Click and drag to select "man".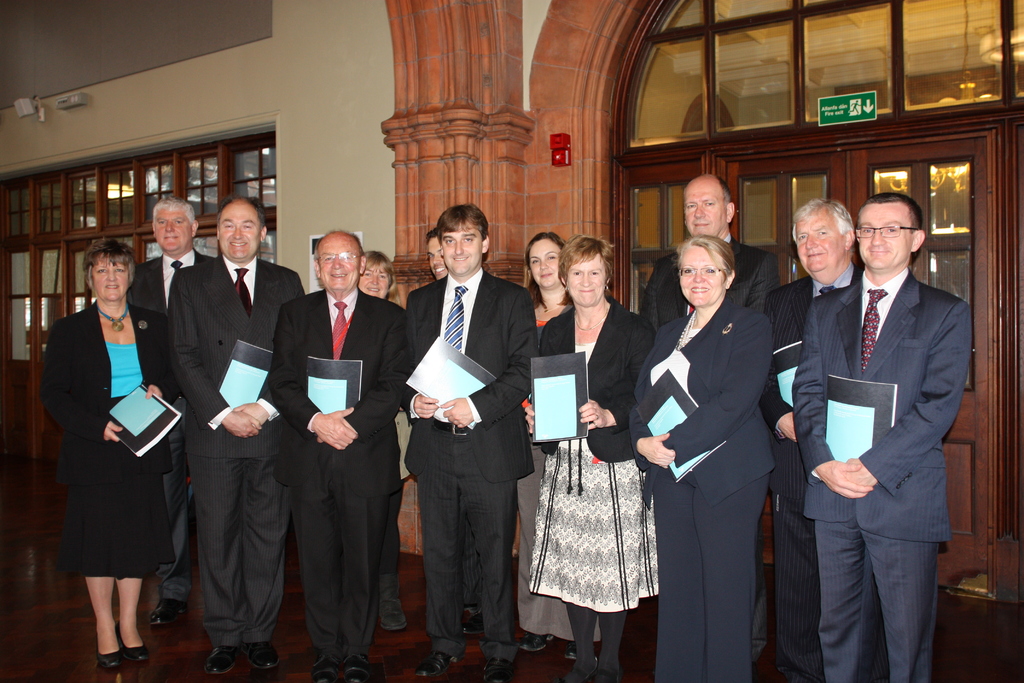
Selection: 792, 191, 970, 682.
